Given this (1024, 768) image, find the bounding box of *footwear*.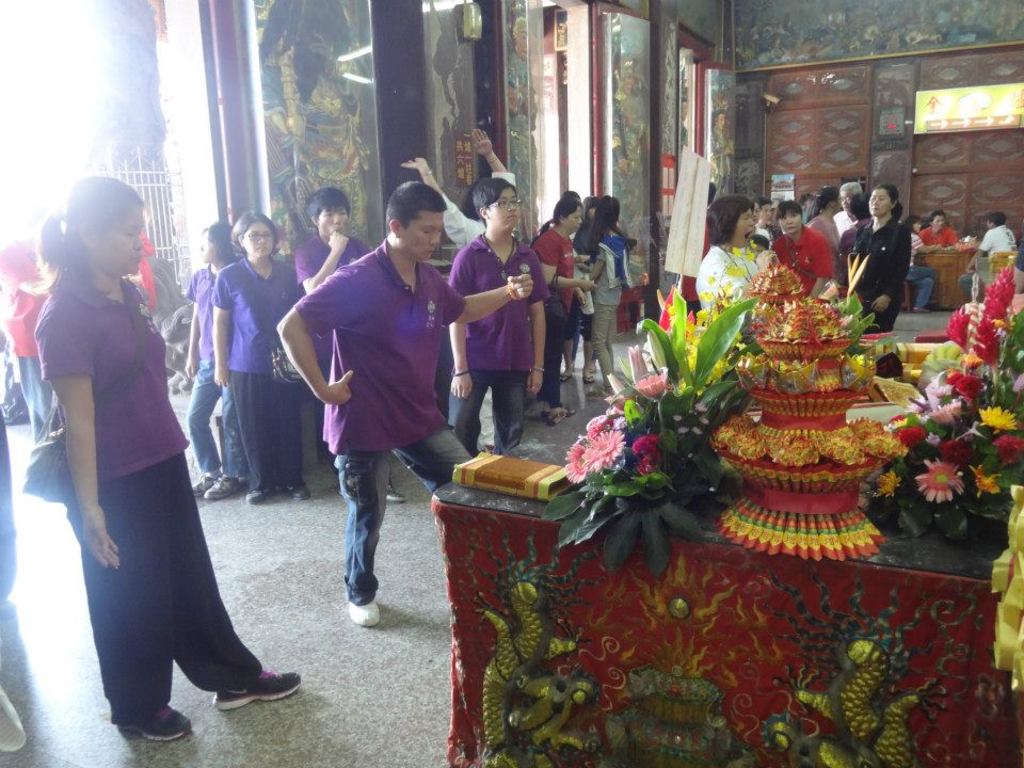
left=579, top=372, right=596, bottom=383.
